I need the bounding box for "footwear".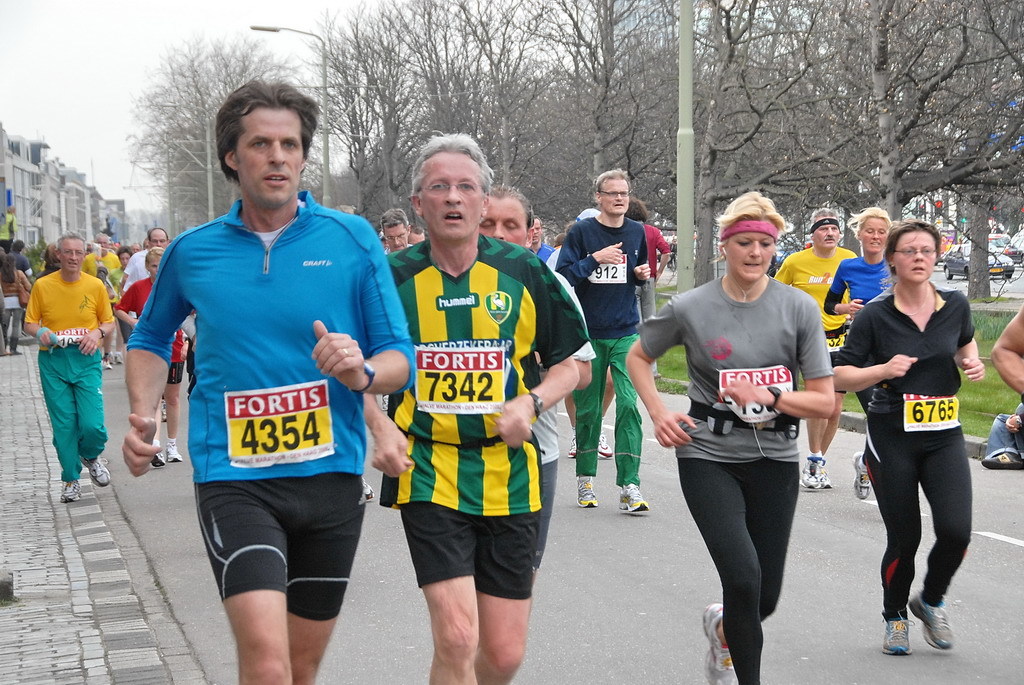
Here it is: crop(83, 457, 108, 486).
